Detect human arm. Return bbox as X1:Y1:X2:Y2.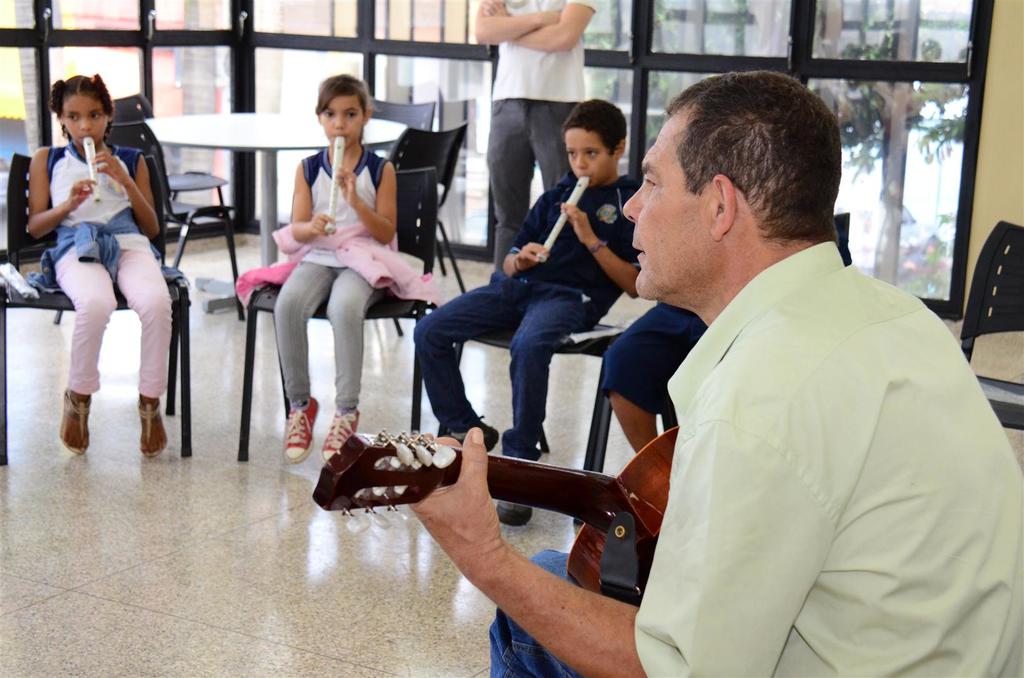
559:193:637:299.
